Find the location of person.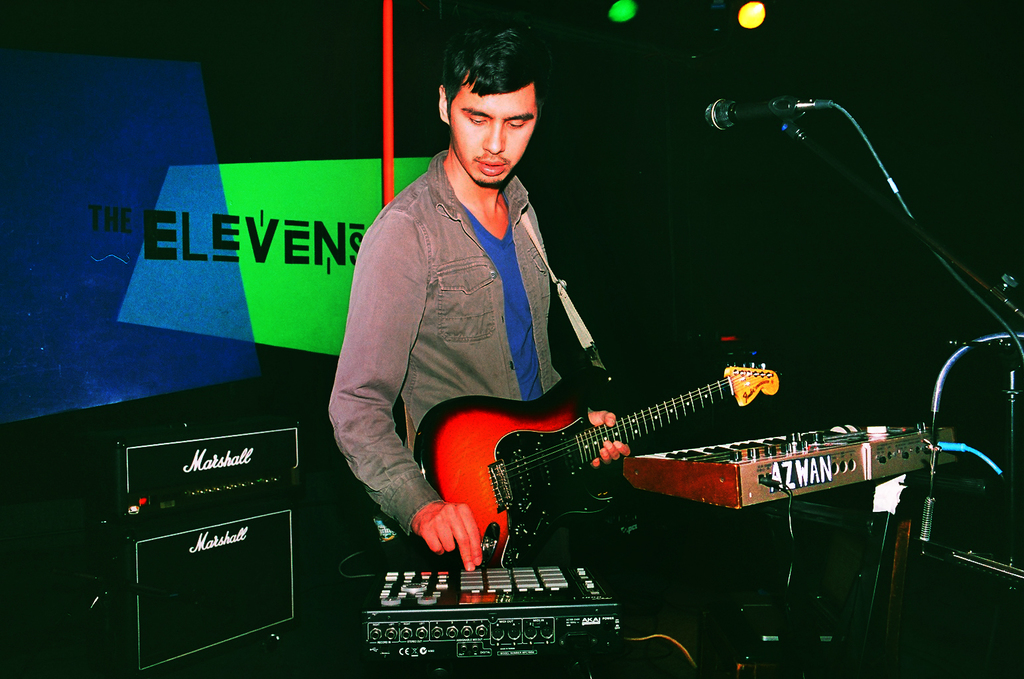
Location: pyautogui.locateOnScreen(331, 36, 649, 619).
